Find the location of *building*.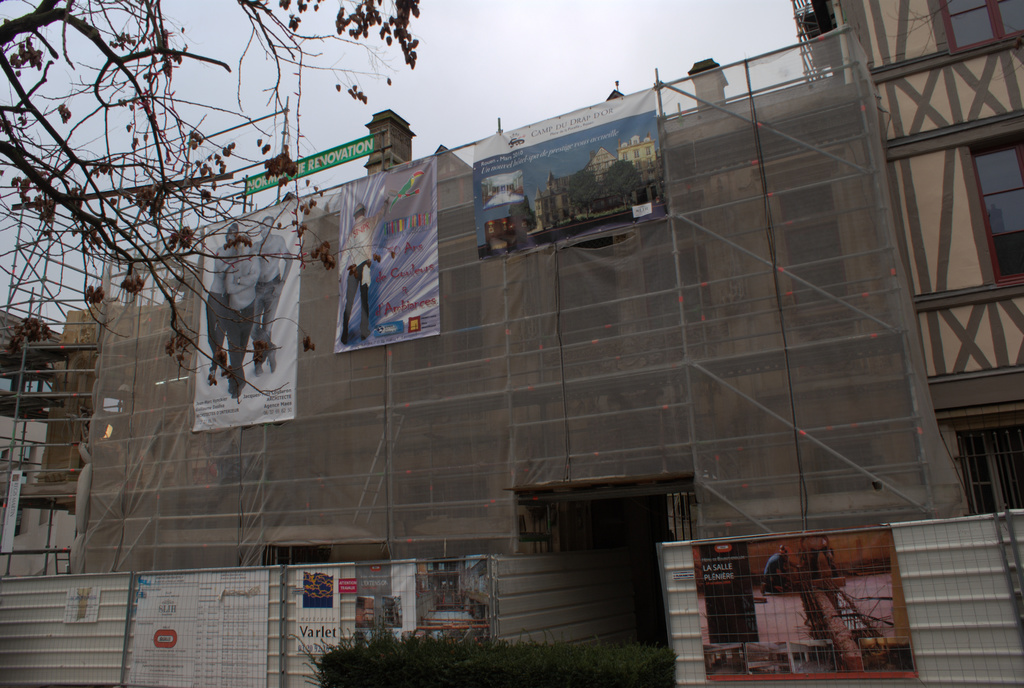
Location: x1=0 y1=0 x2=1023 y2=680.
